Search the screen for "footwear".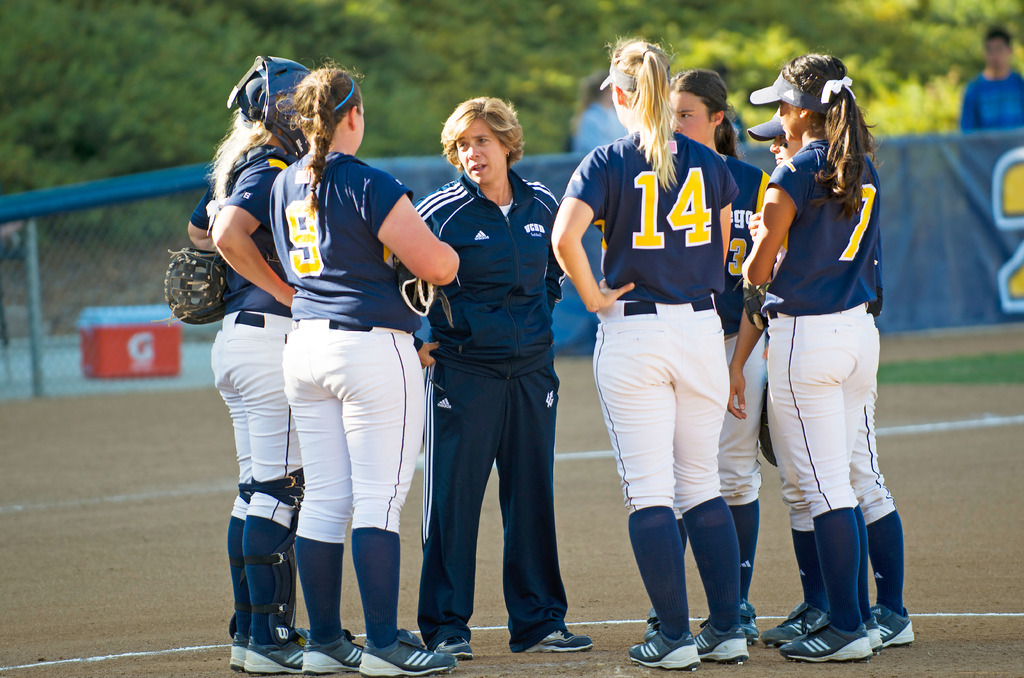
Found at crop(628, 624, 703, 668).
